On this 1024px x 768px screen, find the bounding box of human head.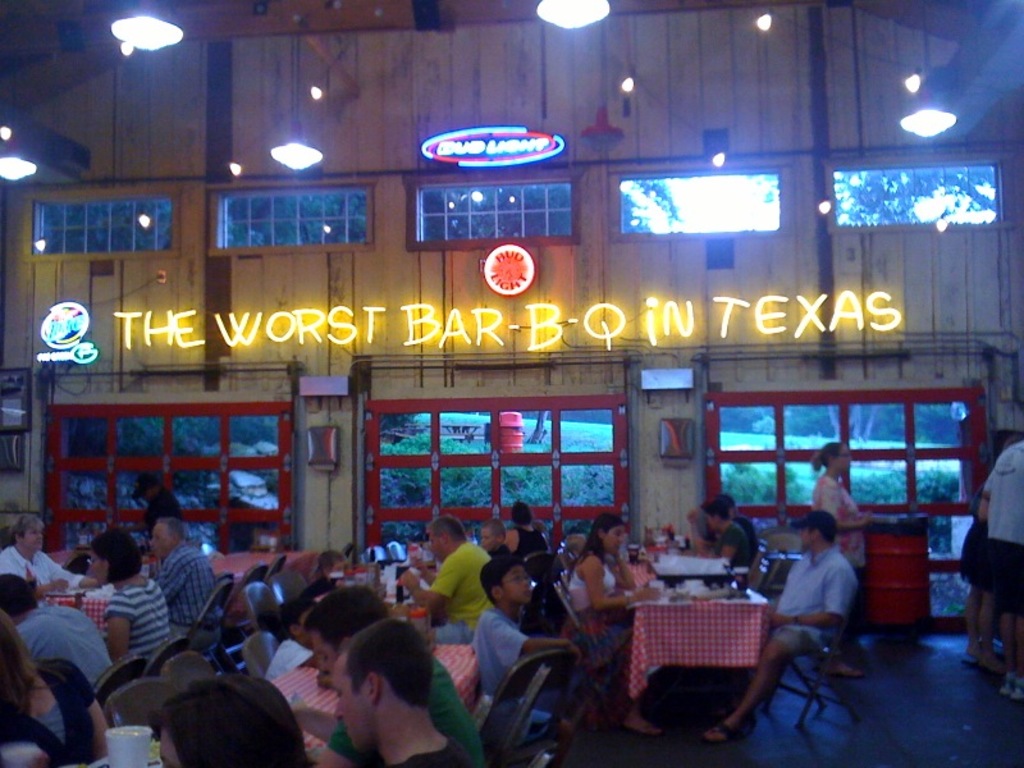
Bounding box: (156,673,307,767).
